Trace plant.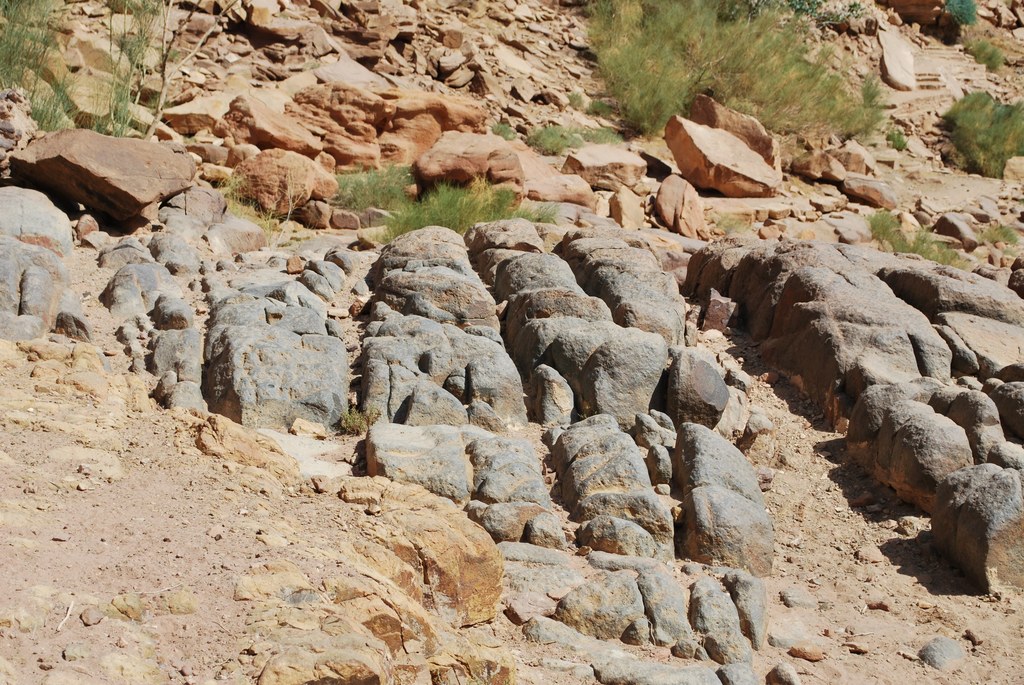
Traced to bbox=[586, 1, 710, 143].
